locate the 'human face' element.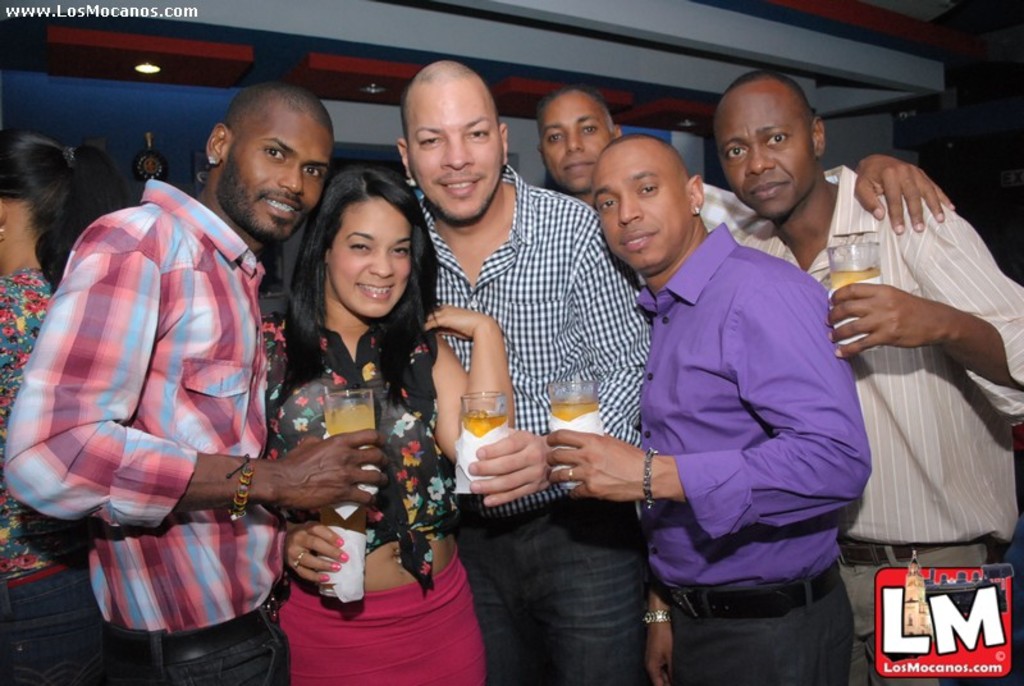
Element bbox: <bbox>713, 83, 814, 216</bbox>.
